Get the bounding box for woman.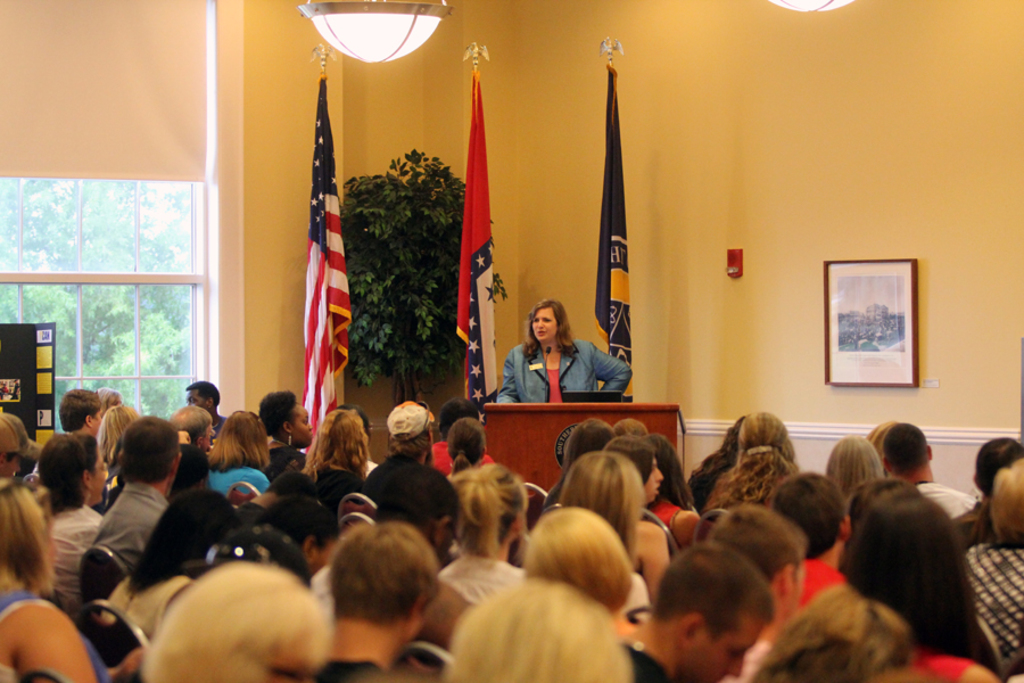
501/295/597/411.
